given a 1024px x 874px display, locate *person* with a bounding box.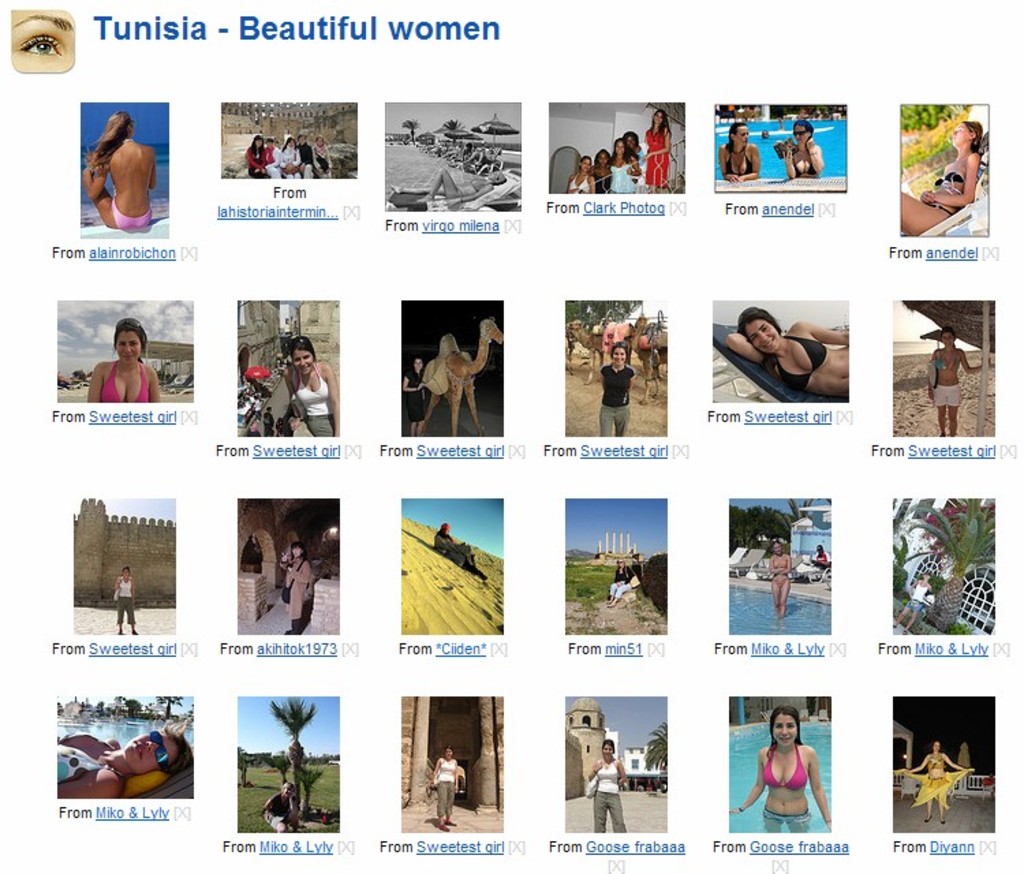
Located: 759,128,770,141.
